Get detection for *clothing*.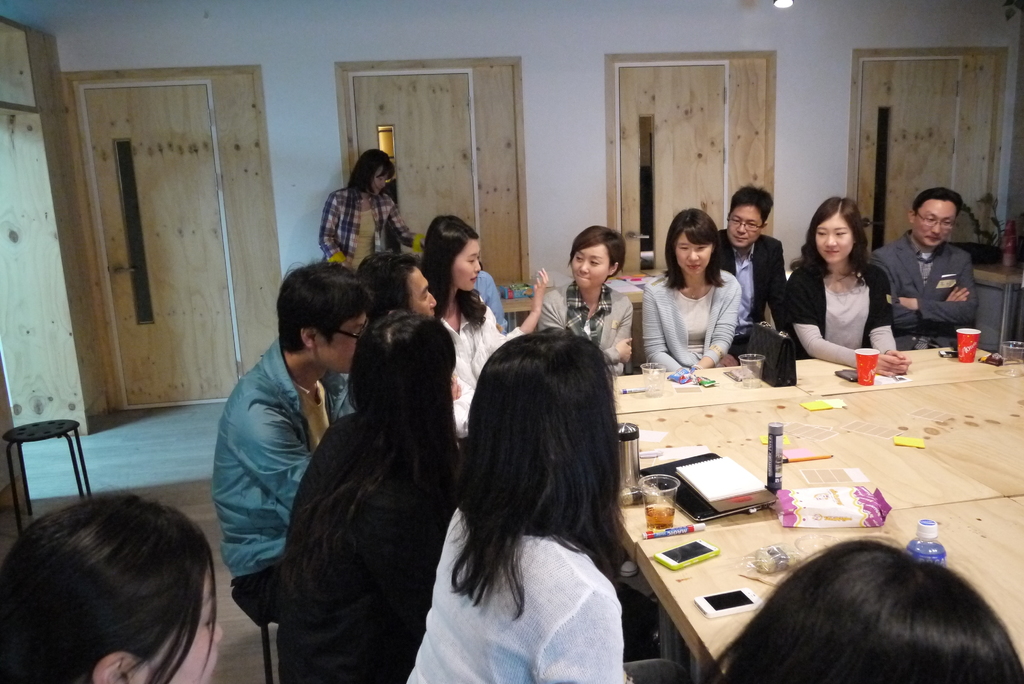
Detection: {"left": 641, "top": 270, "right": 742, "bottom": 371}.
